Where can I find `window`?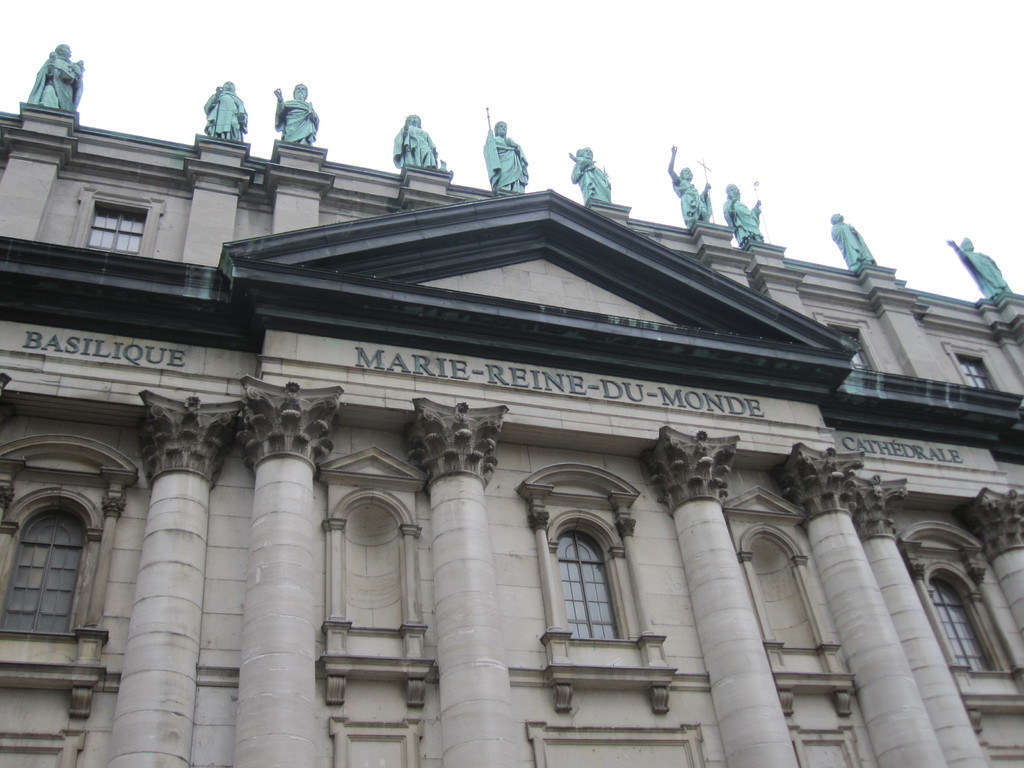
You can find it at BBox(525, 463, 698, 714).
